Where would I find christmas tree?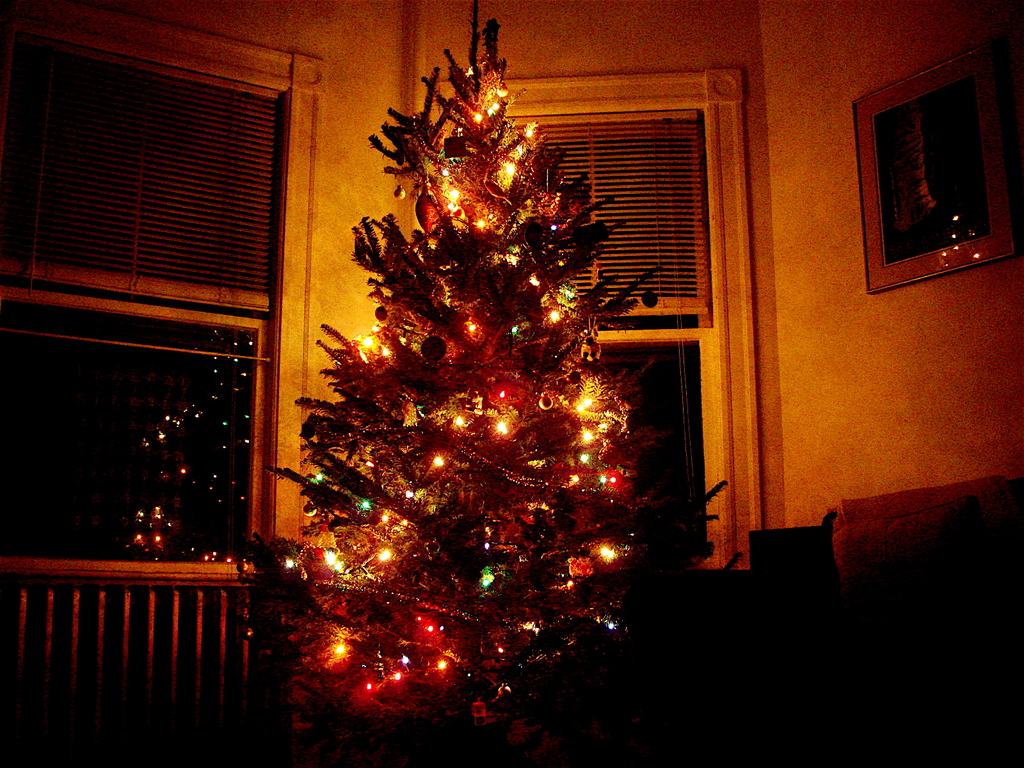
At 248,4,726,737.
